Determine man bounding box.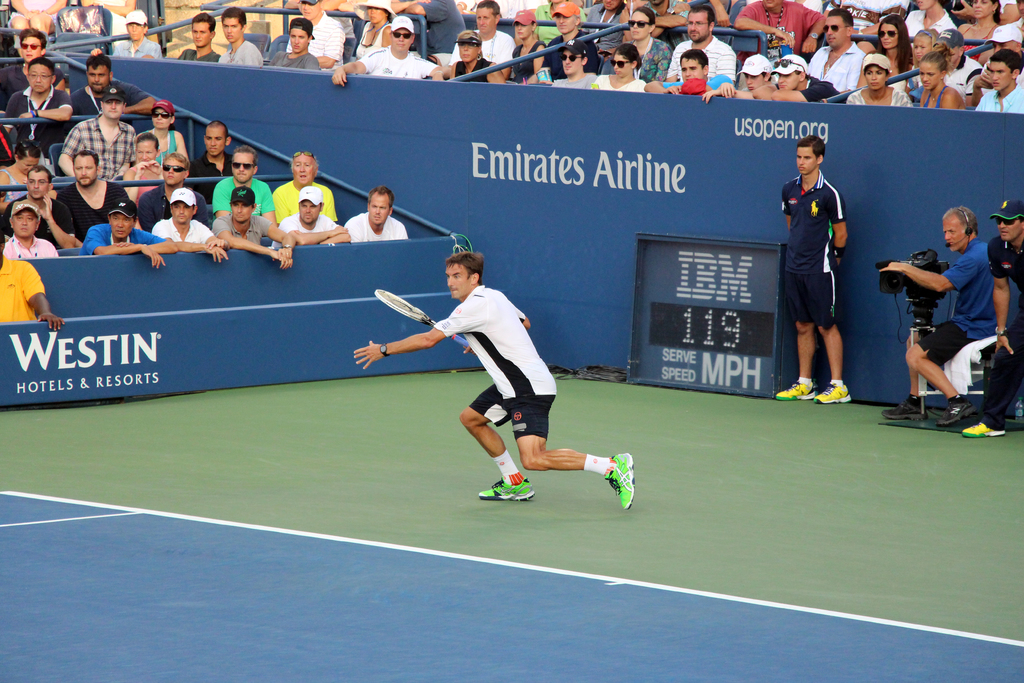
Determined: {"left": 2, "top": 167, "right": 77, "bottom": 240}.
